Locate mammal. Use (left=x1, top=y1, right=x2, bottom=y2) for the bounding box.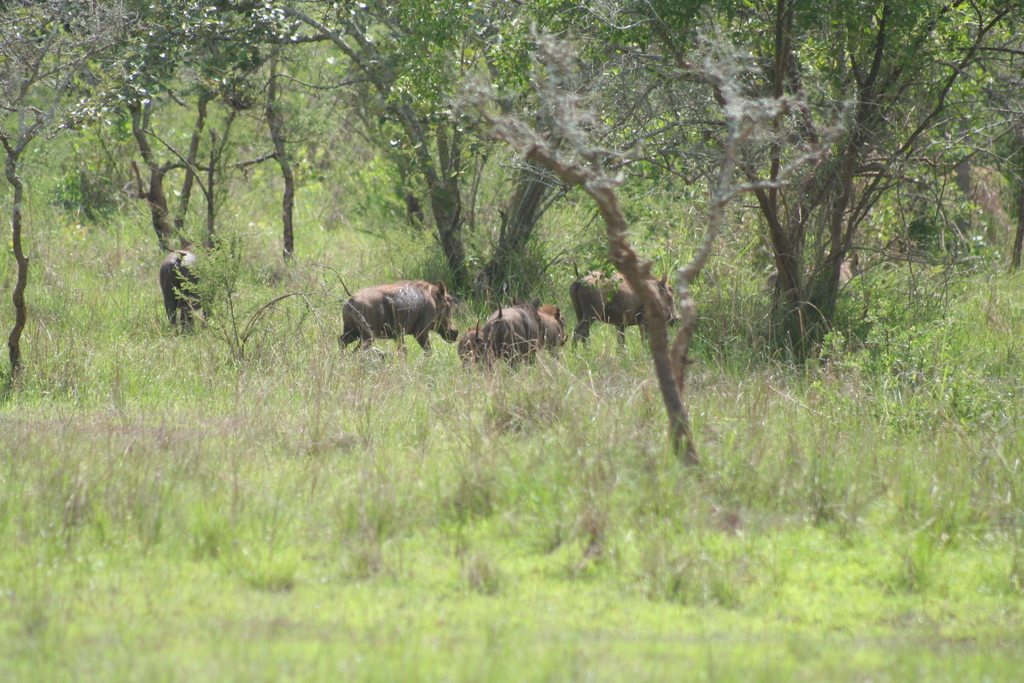
(left=766, top=244, right=858, bottom=309).
